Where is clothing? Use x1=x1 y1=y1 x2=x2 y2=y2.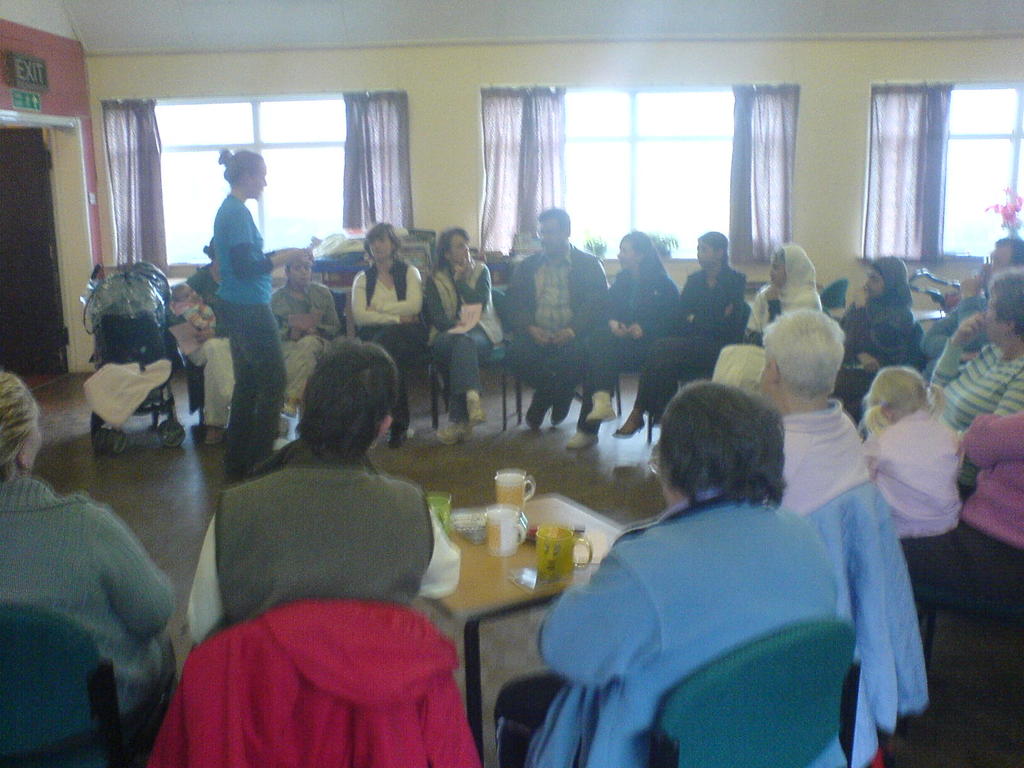
x1=579 y1=264 x2=679 y2=433.
